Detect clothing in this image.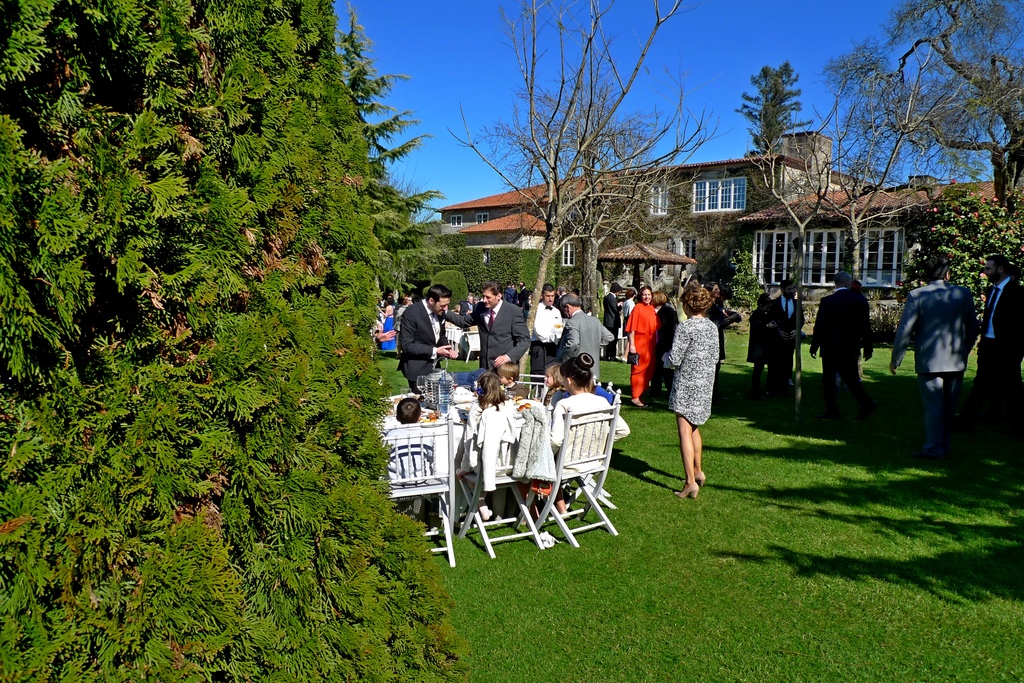
Detection: bbox=(743, 307, 784, 412).
